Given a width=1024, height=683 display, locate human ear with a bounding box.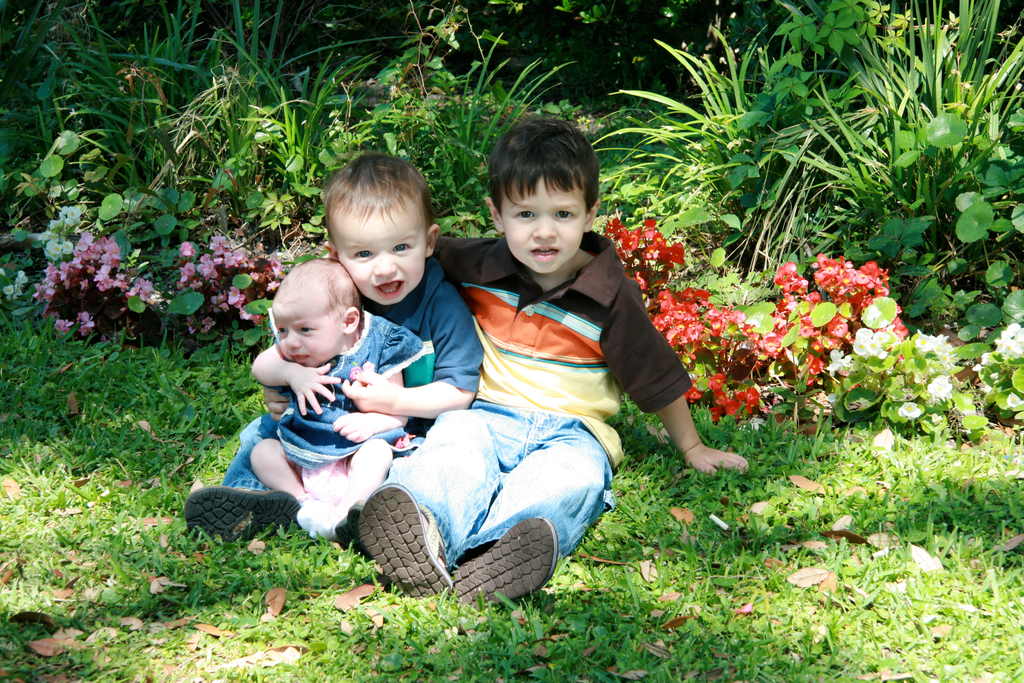
Located: (x1=426, y1=223, x2=439, y2=258).
